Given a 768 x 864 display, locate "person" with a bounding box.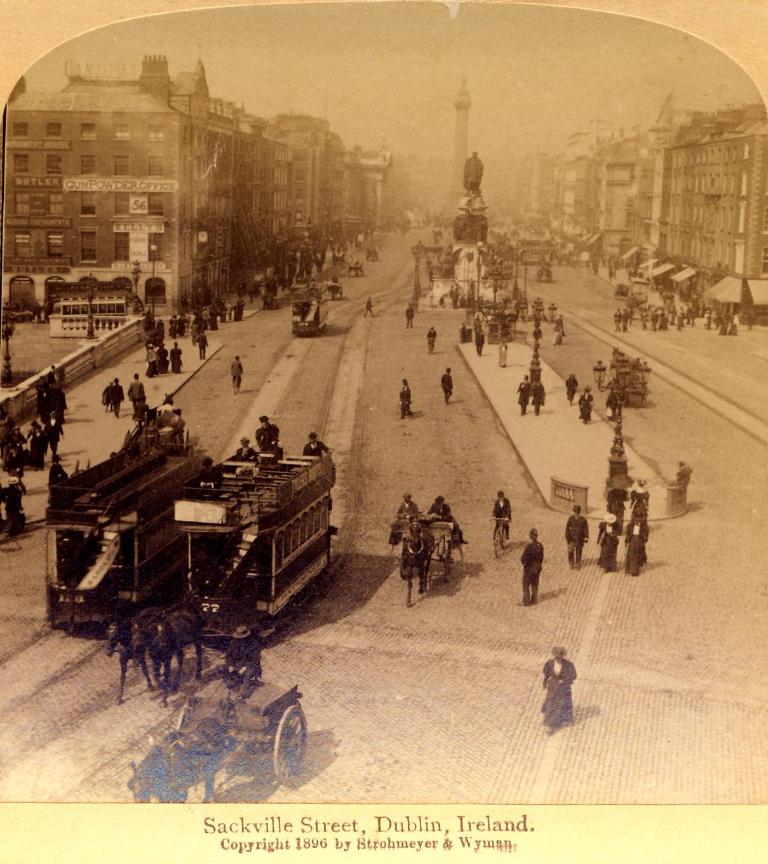
Located: box(422, 322, 438, 349).
